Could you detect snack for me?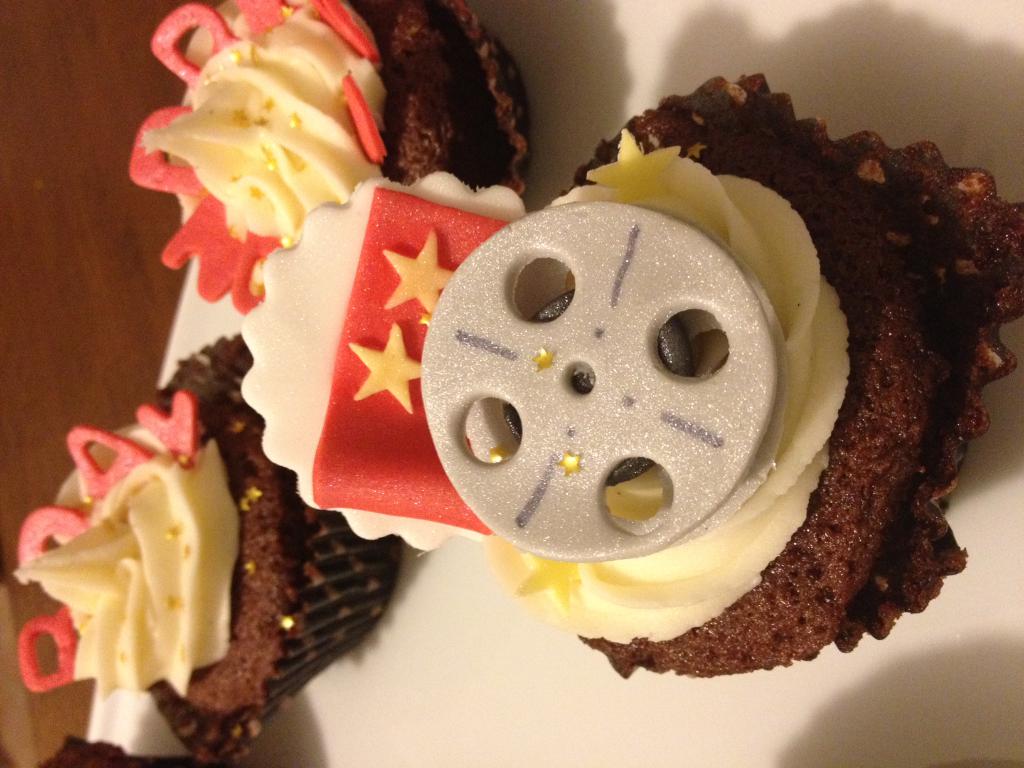
Detection result: box=[18, 332, 403, 767].
